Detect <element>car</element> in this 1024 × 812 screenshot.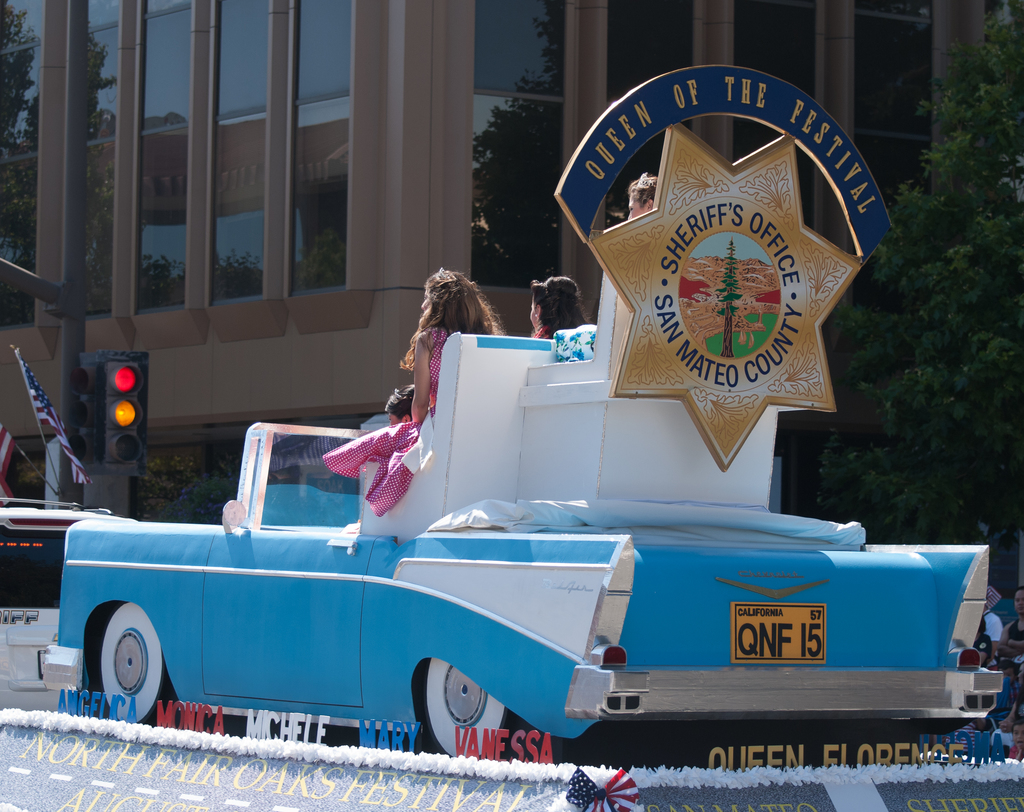
Detection: l=40, t=418, r=1016, b=768.
